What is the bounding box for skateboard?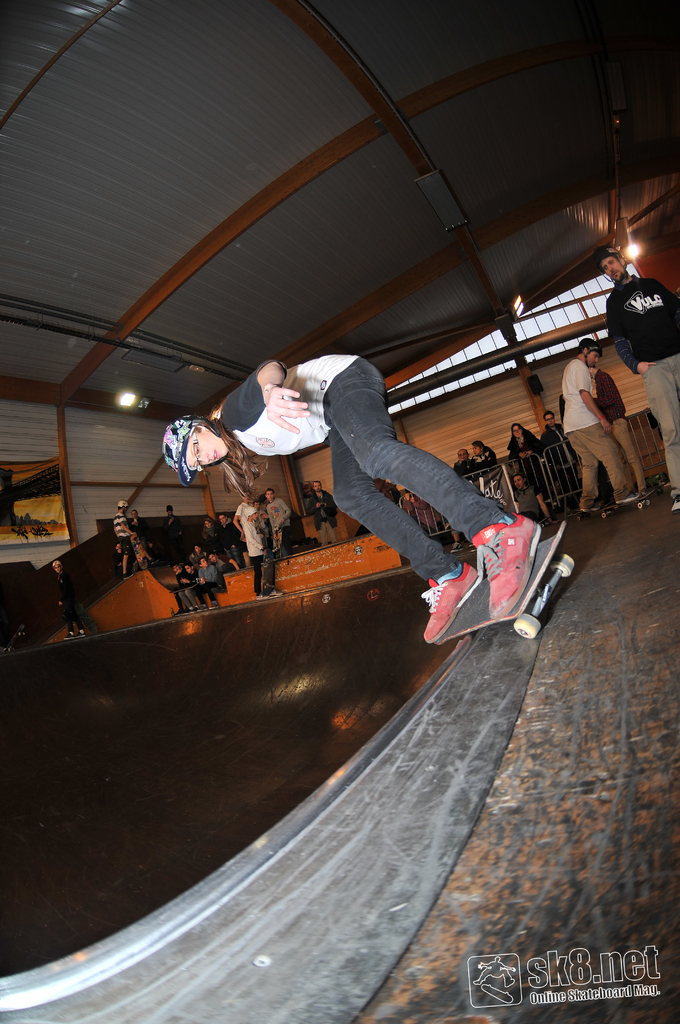
{"left": 576, "top": 504, "right": 611, "bottom": 522}.
